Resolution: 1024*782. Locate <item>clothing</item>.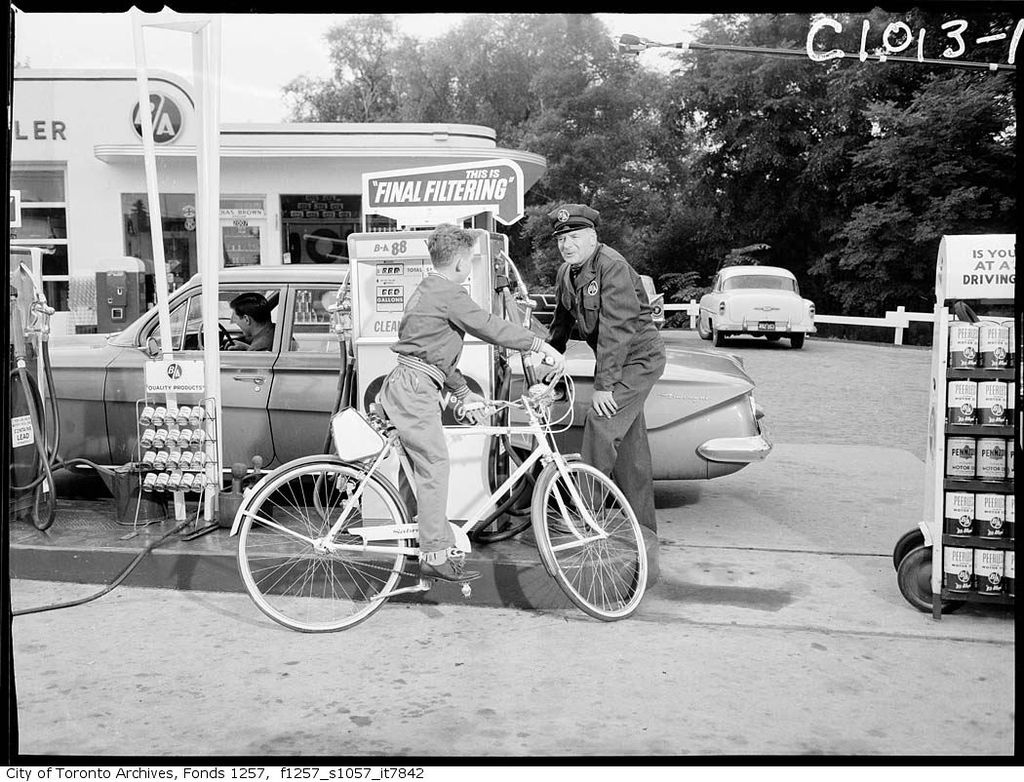
locate(361, 240, 522, 436).
